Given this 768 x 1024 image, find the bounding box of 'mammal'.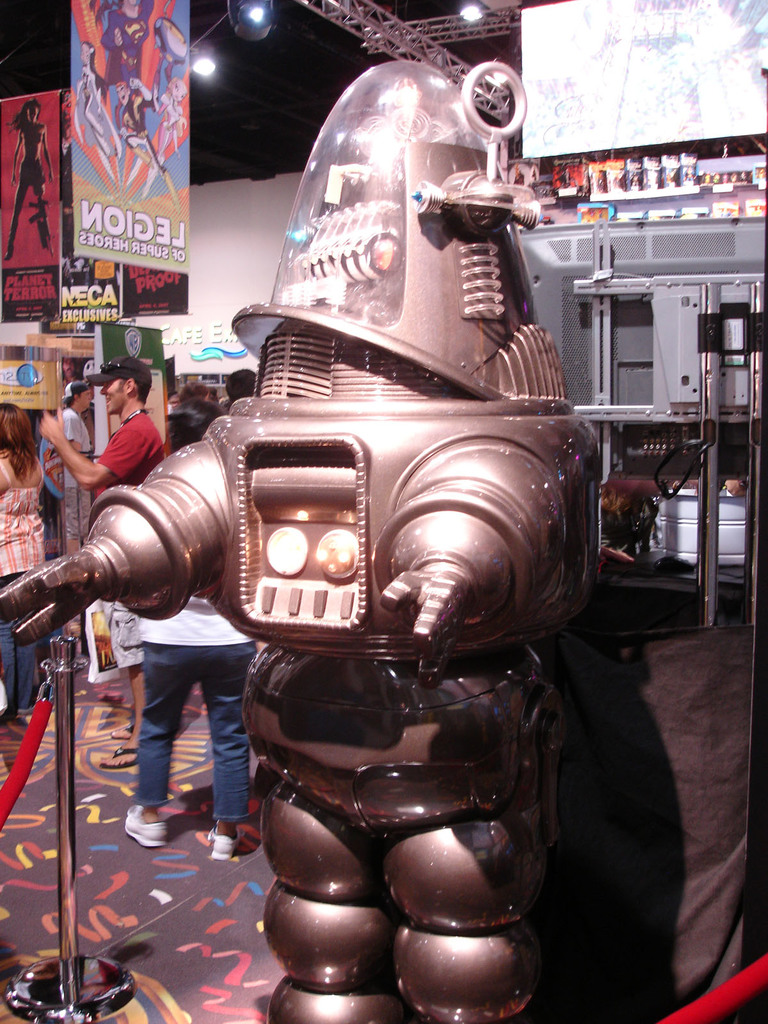
x1=69, y1=43, x2=111, y2=162.
